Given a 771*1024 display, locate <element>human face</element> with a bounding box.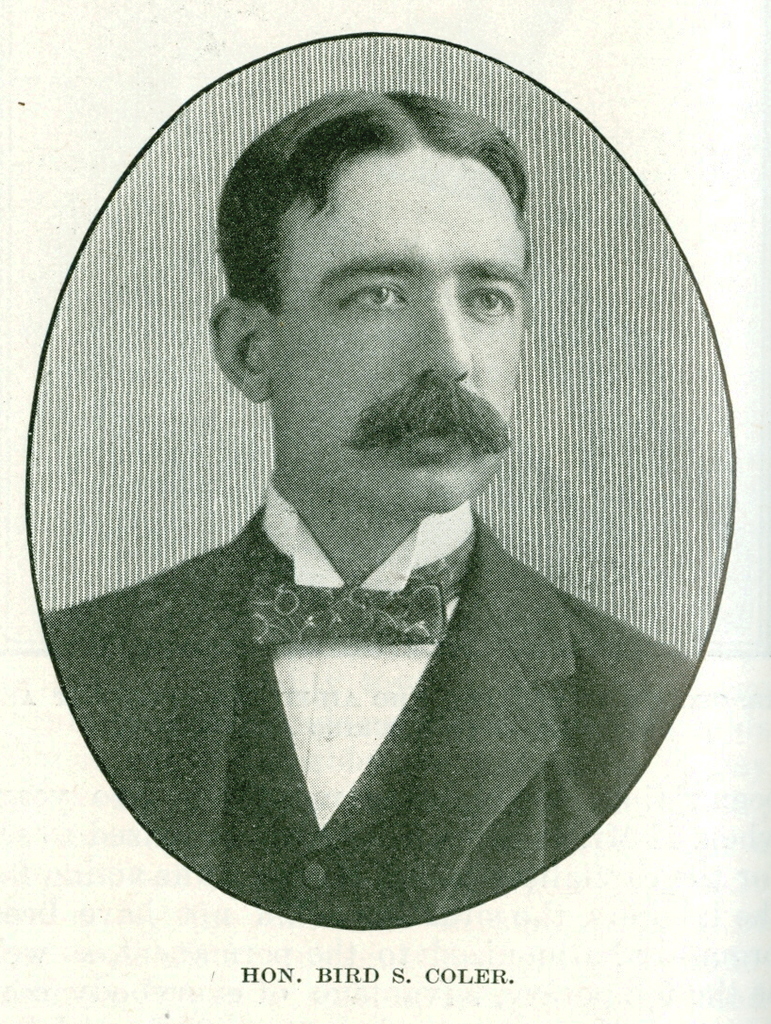
Located: 263,144,536,505.
